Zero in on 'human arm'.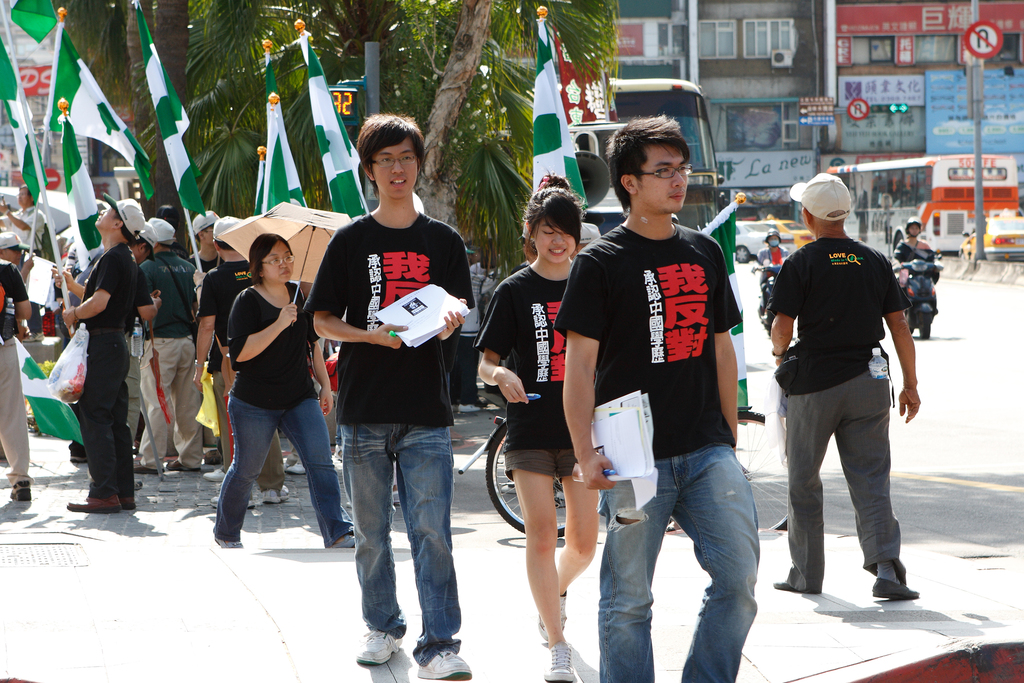
Zeroed in: detection(61, 247, 118, 329).
